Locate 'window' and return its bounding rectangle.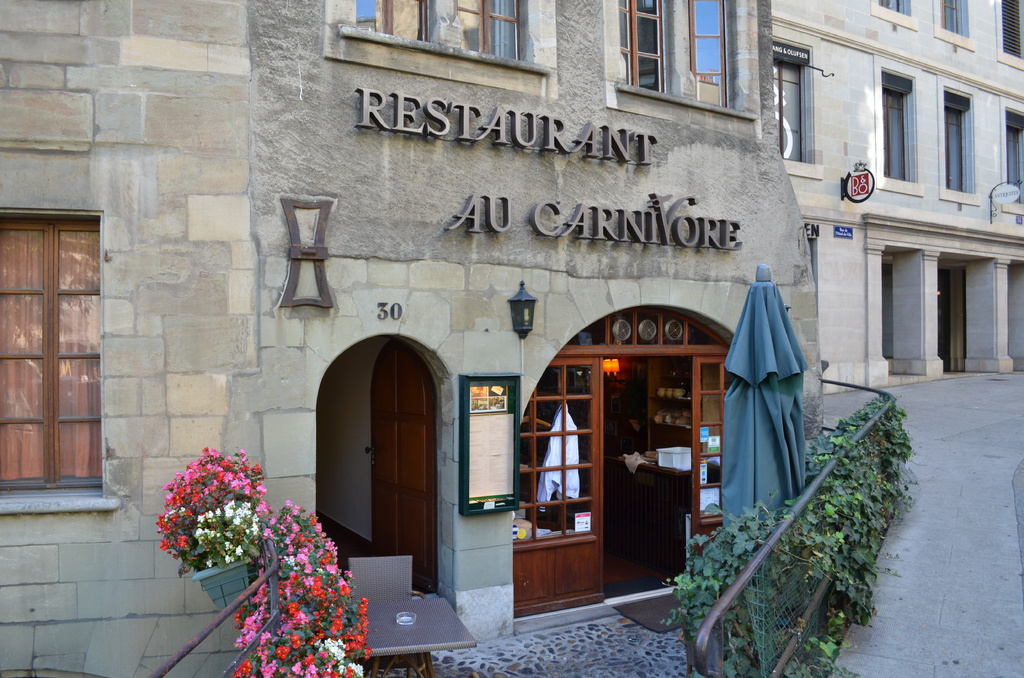
BBox(447, 0, 534, 70).
